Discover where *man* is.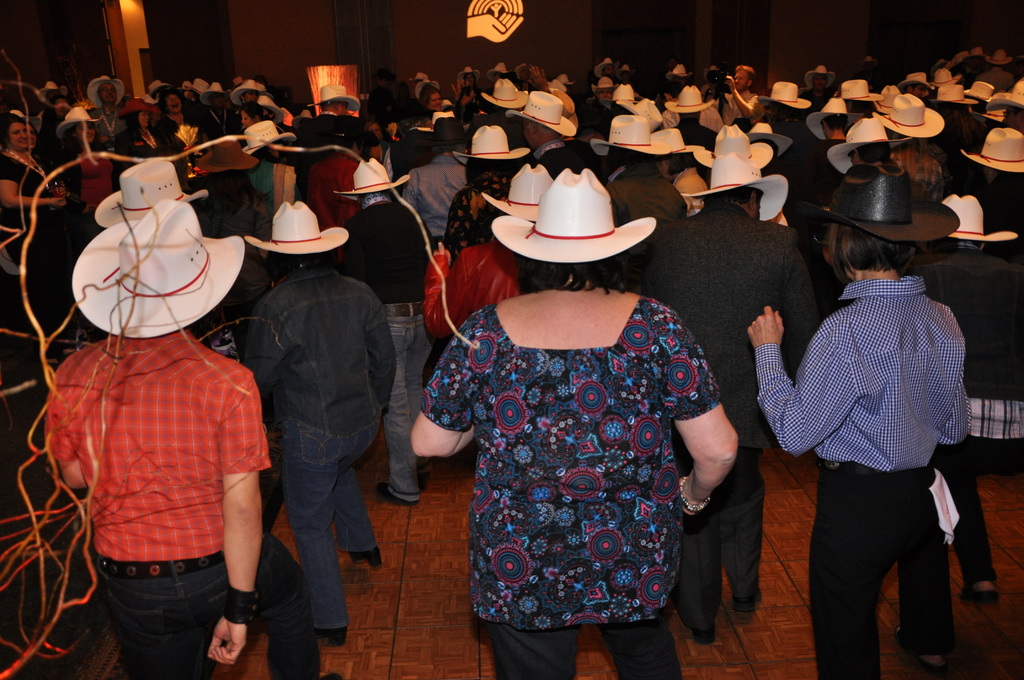
Discovered at bbox=[806, 99, 849, 175].
